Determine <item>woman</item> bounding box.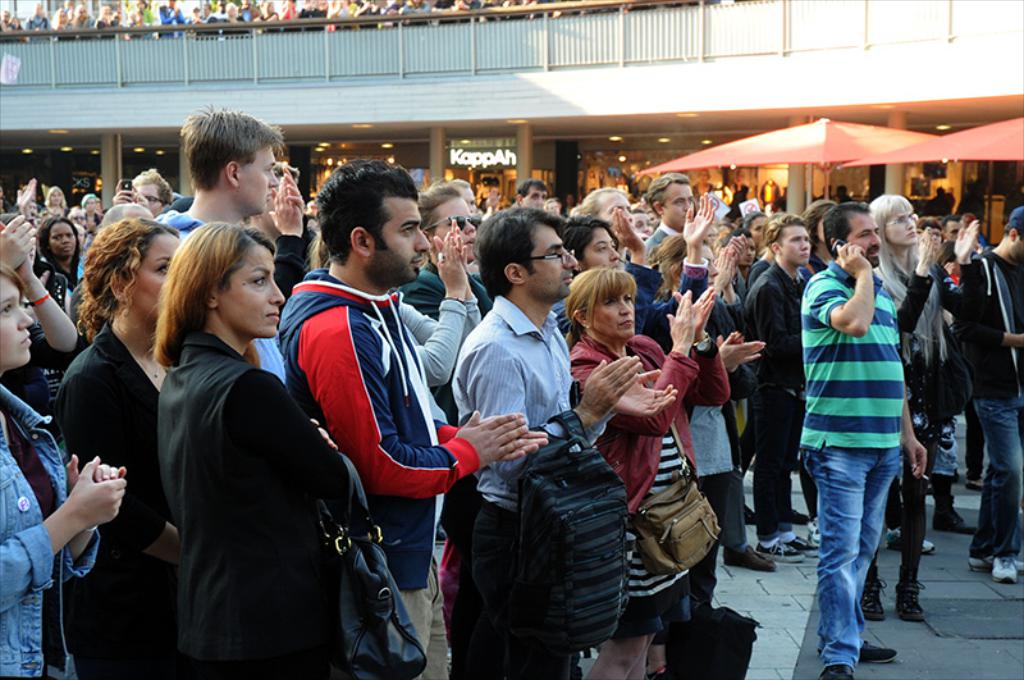
Determined: 31:206:88:325.
